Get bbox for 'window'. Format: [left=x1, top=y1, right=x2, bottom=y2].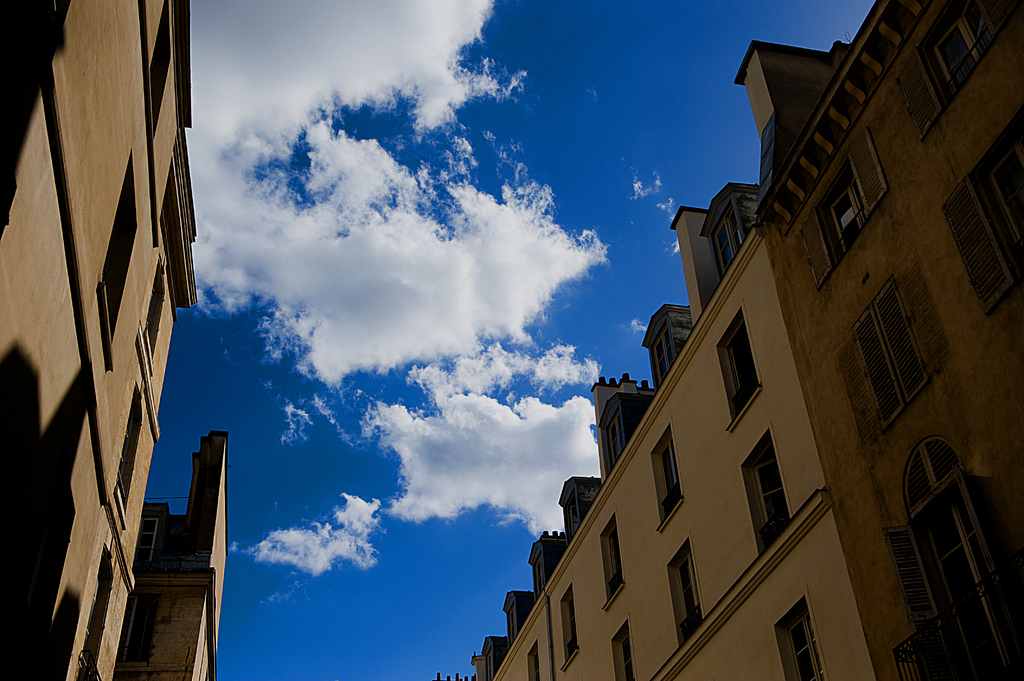
[left=116, top=396, right=143, bottom=504].
